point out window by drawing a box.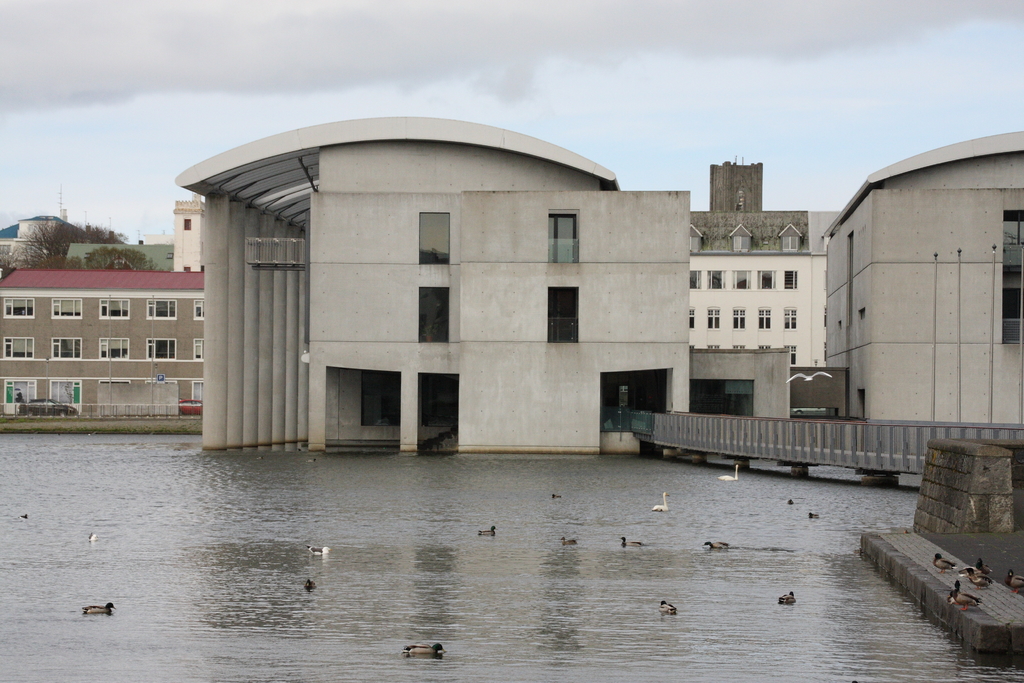
Rect(9, 338, 31, 358).
